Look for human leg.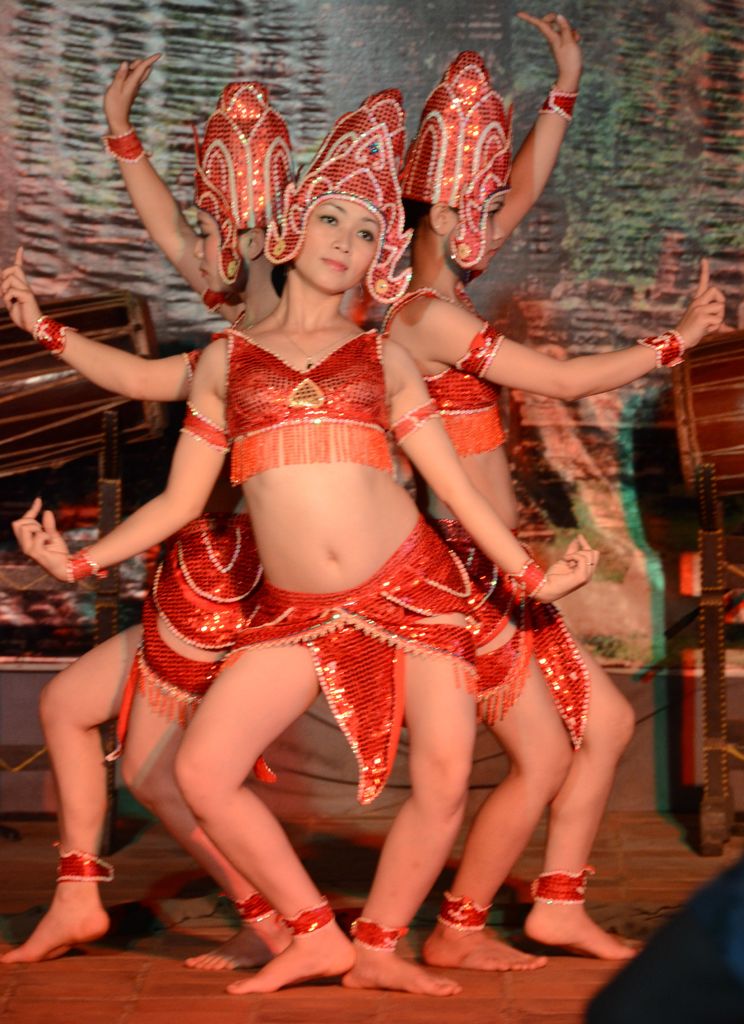
Found: rect(3, 519, 198, 961).
